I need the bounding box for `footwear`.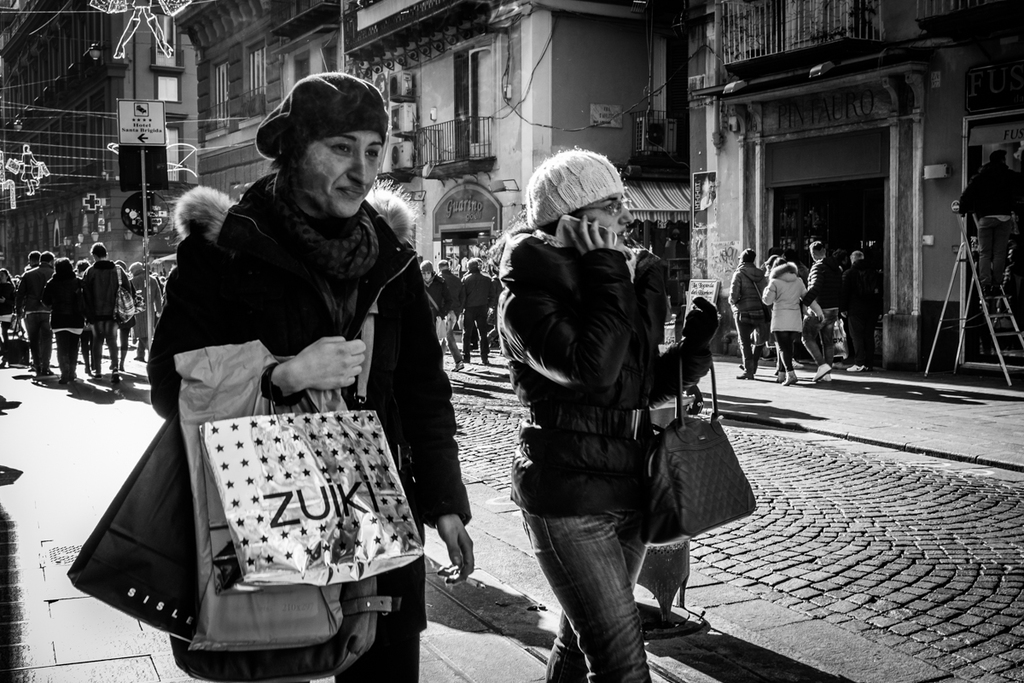
Here it is: {"left": 812, "top": 359, "right": 831, "bottom": 383}.
